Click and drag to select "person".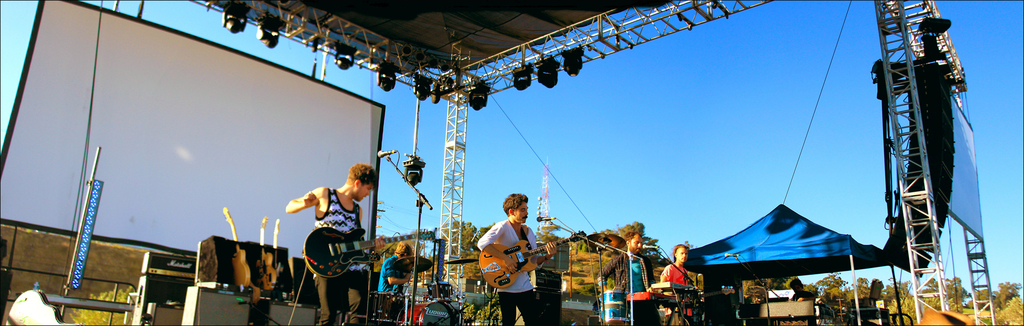
Selection: select_region(472, 192, 544, 325).
